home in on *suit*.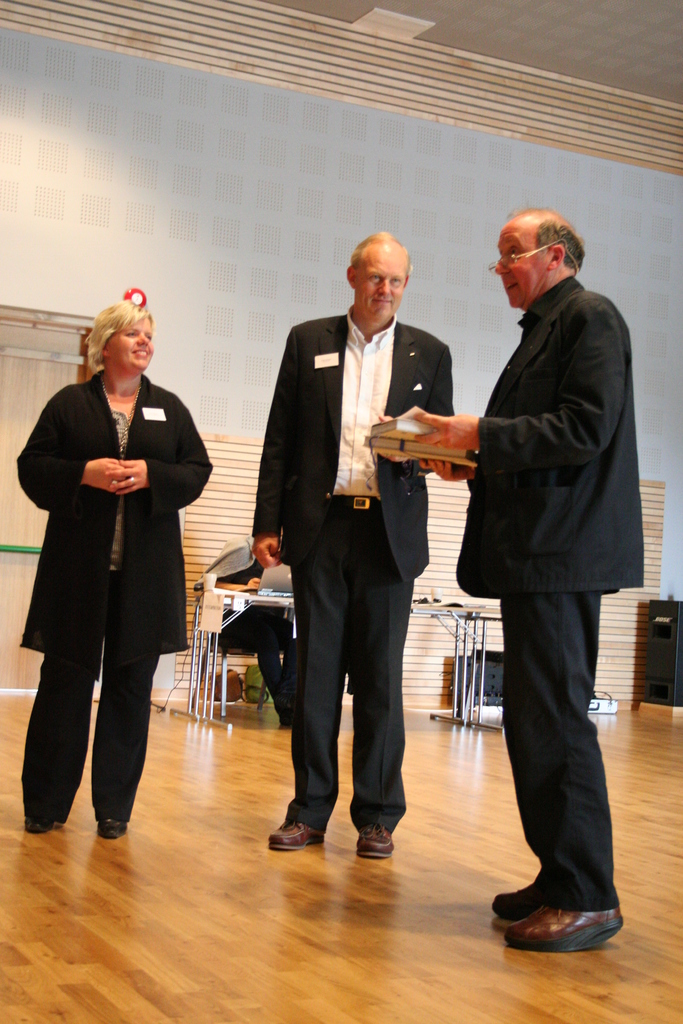
Homed in at <region>455, 204, 648, 939</region>.
